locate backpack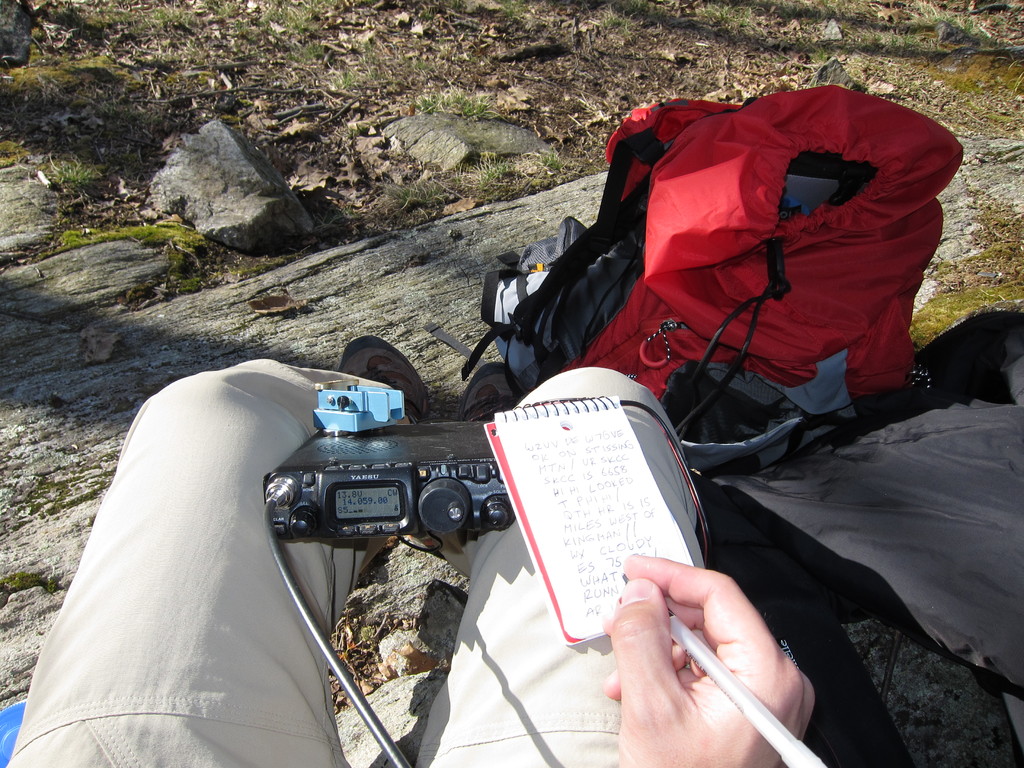
(left=690, top=306, right=1023, bottom=765)
